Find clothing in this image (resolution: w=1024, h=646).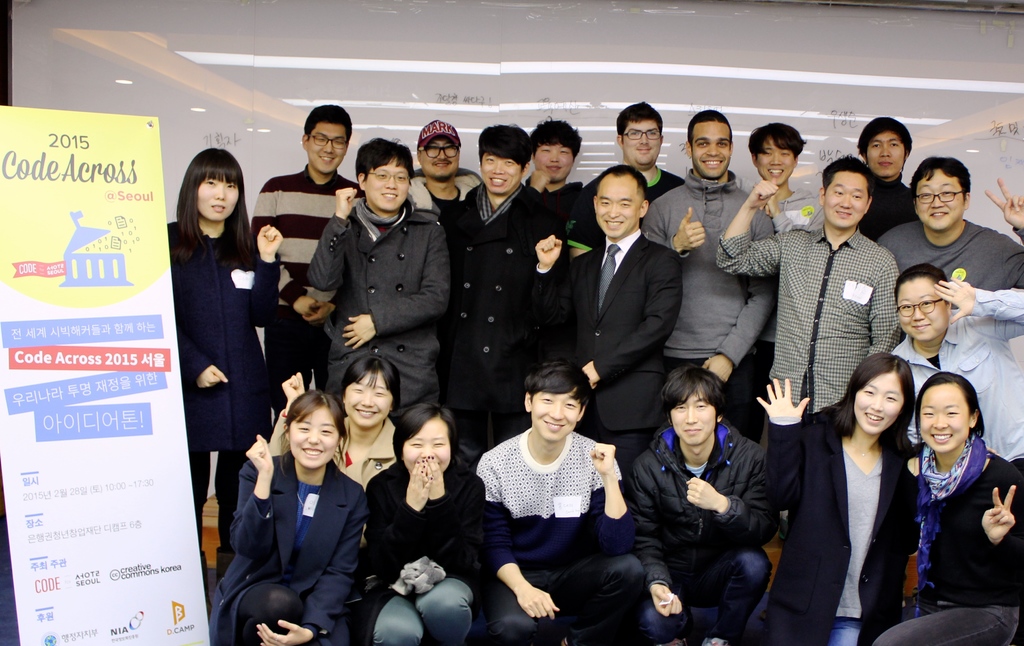
locate(715, 218, 910, 412).
